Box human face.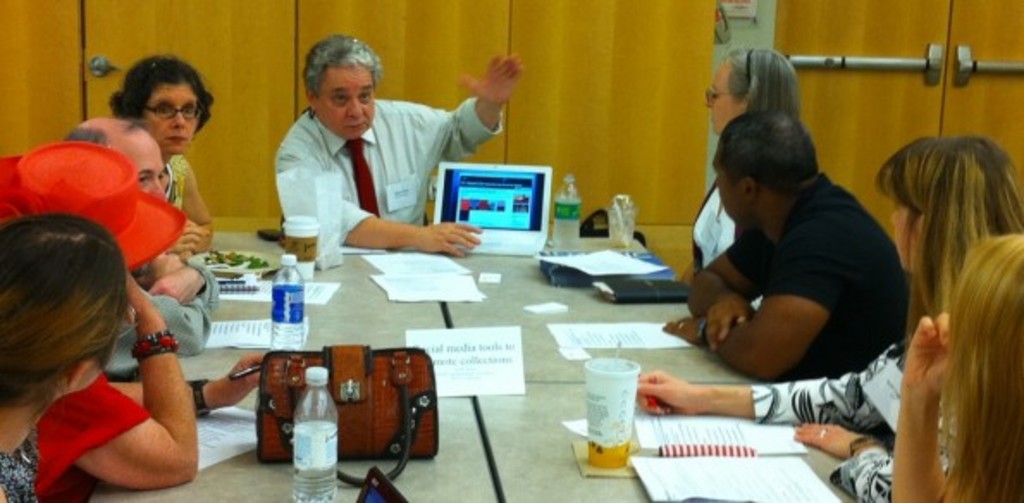
bbox(46, 295, 155, 413).
